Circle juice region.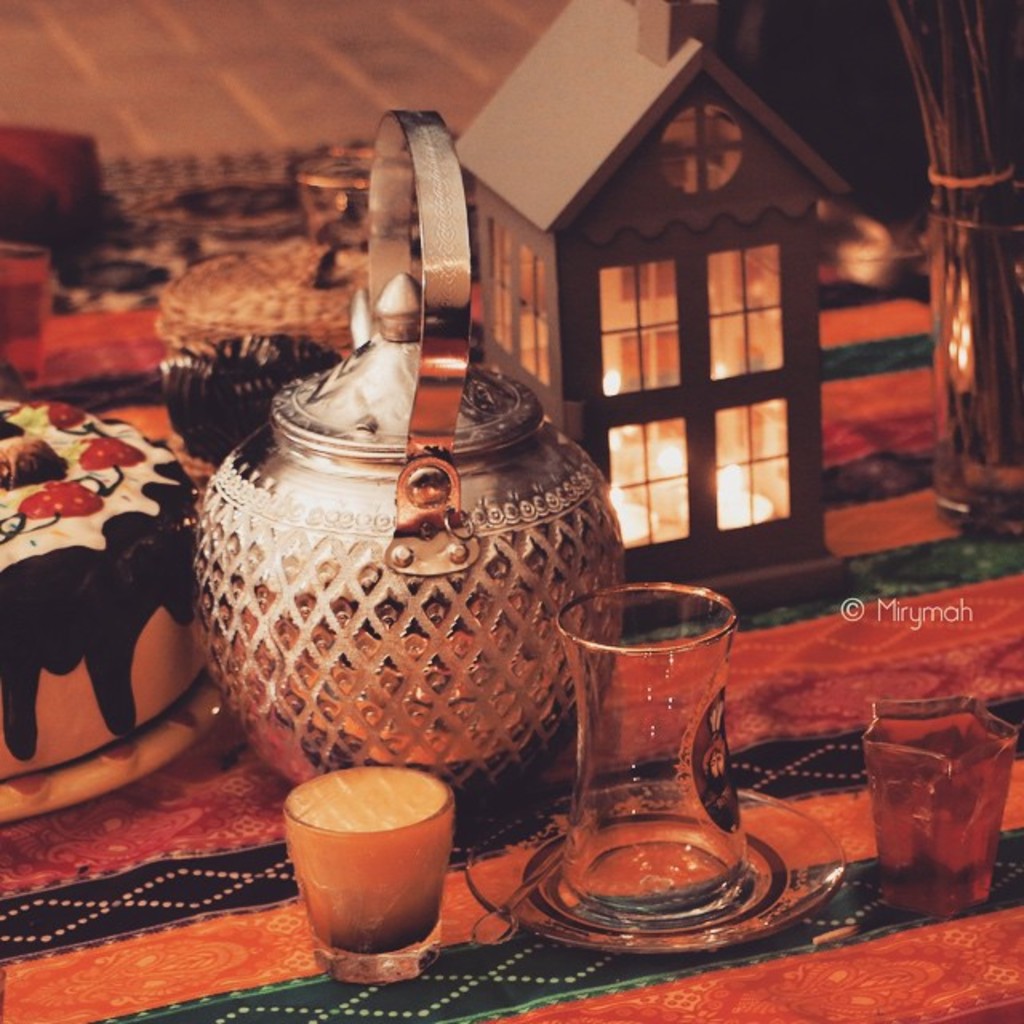
Region: x1=283 y1=797 x2=470 y2=955.
